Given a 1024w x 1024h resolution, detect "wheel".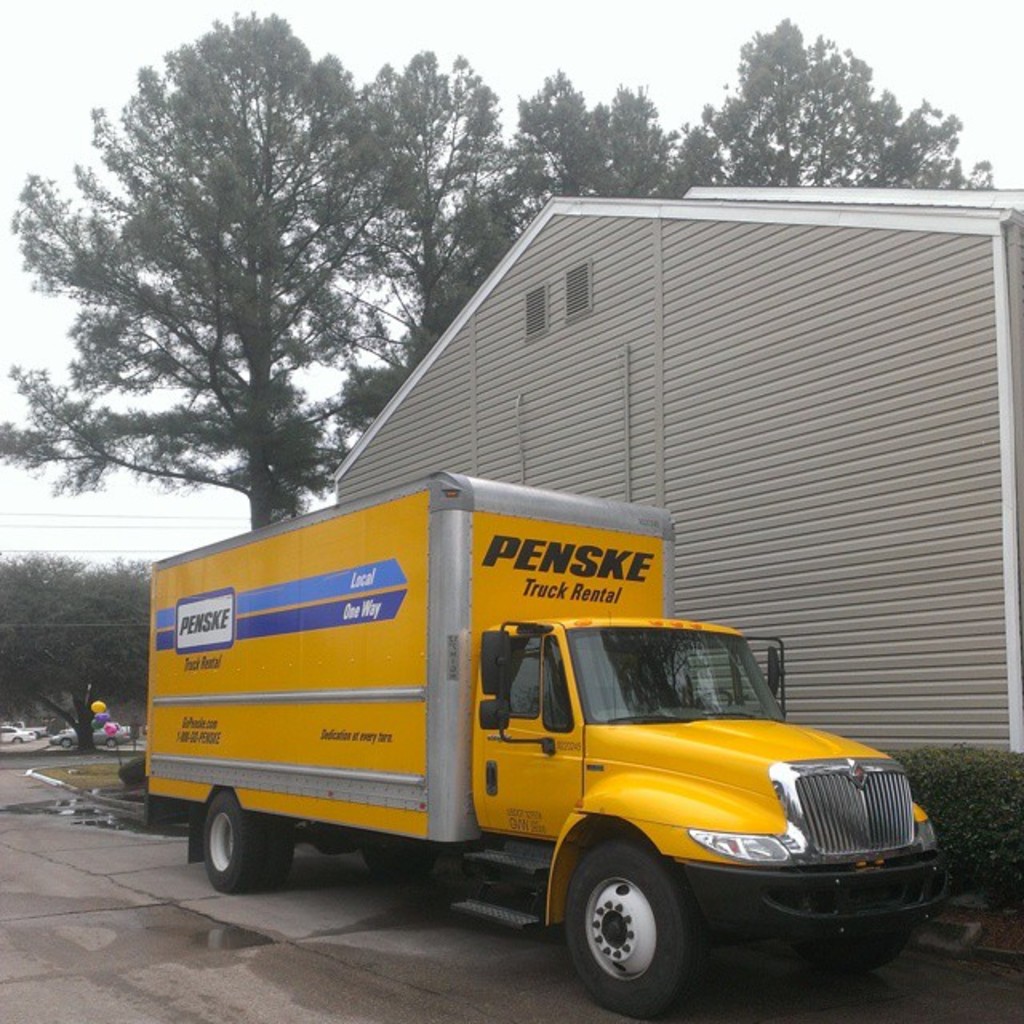
(267,818,299,890).
